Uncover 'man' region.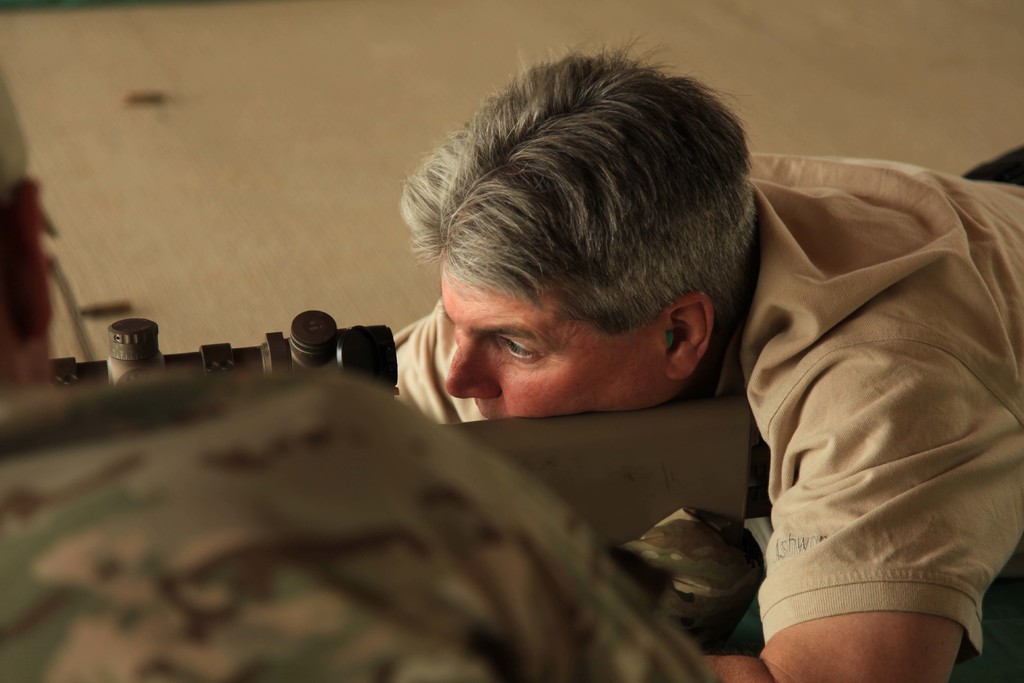
Uncovered: bbox=[0, 79, 723, 682].
